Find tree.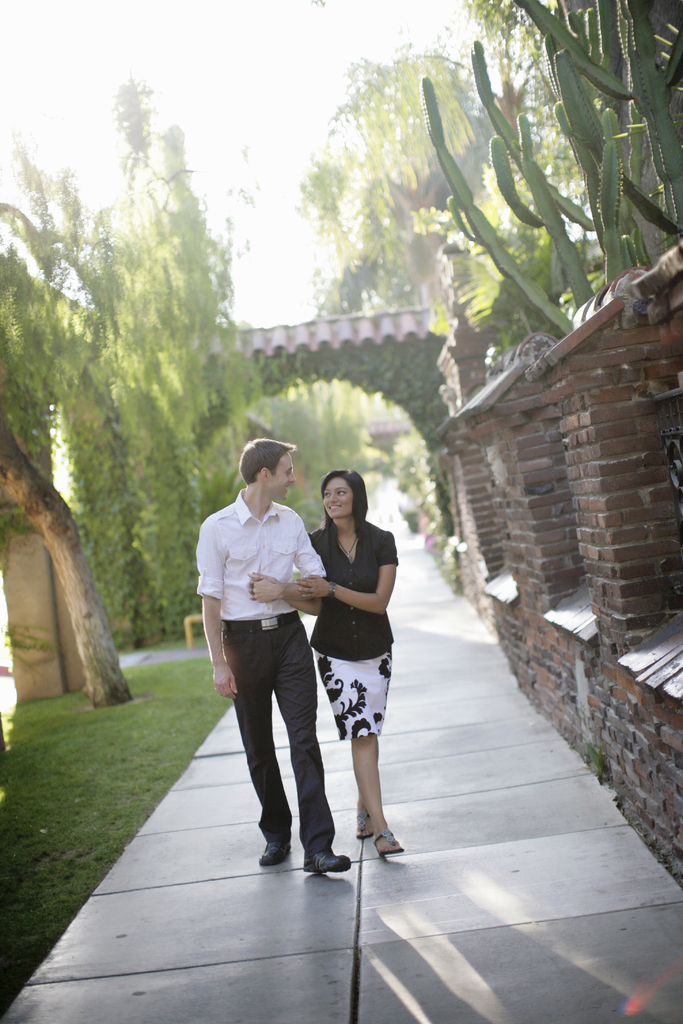
(0, 72, 262, 708).
